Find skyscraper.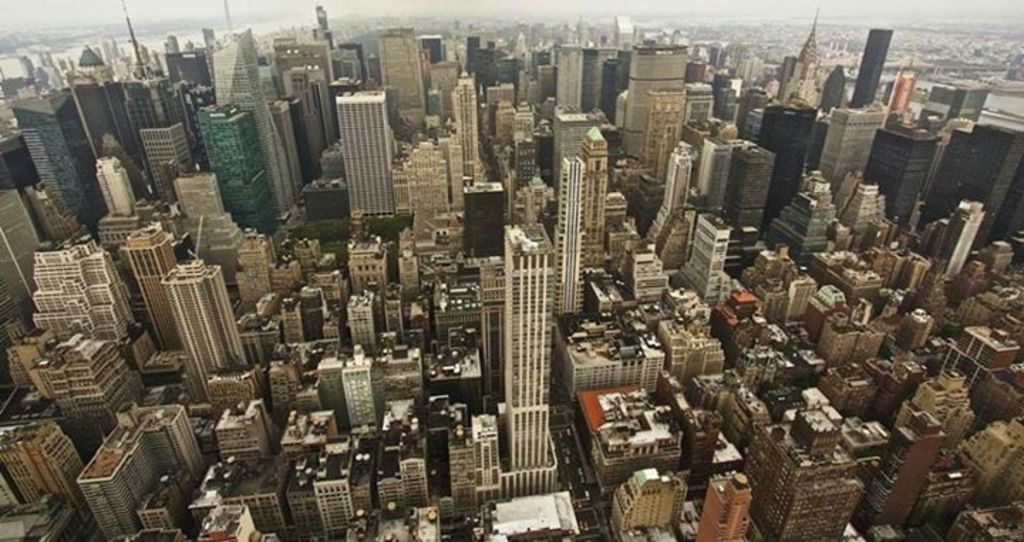
x1=593 y1=377 x2=680 y2=481.
